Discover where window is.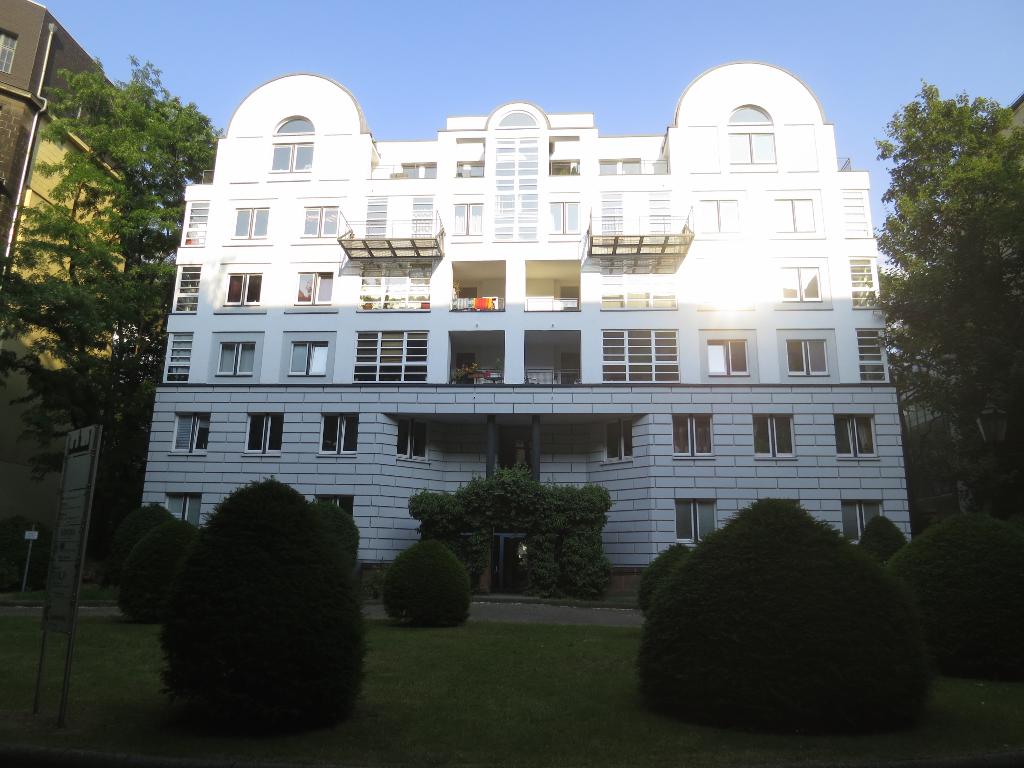
Discovered at Rect(306, 204, 340, 237).
